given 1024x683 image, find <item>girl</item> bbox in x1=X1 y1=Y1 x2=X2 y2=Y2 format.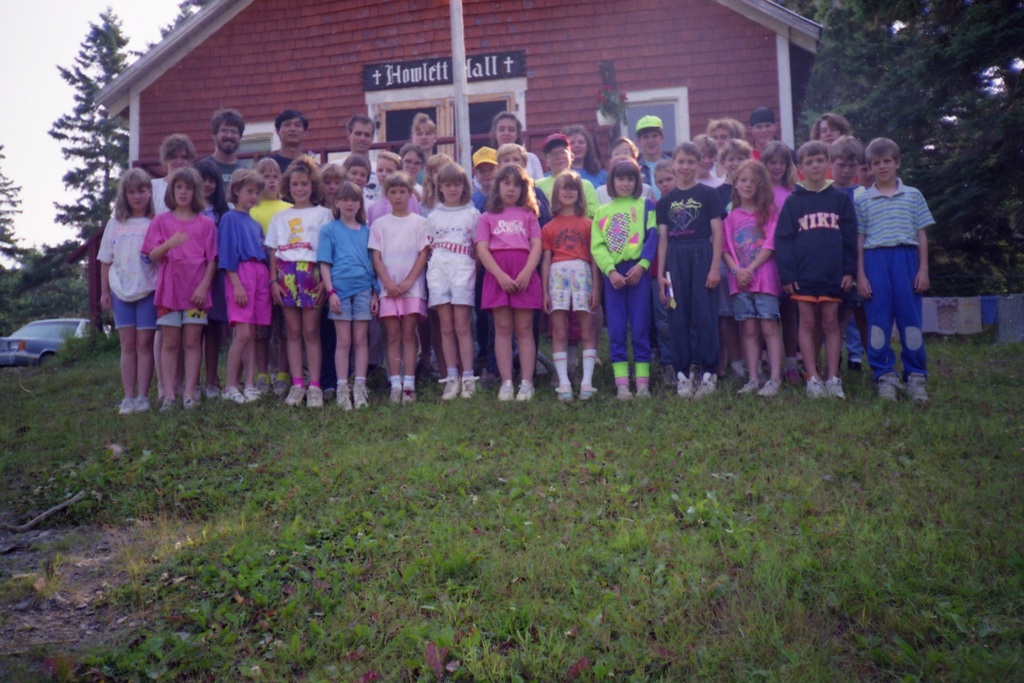
x1=538 y1=170 x2=598 y2=406.
